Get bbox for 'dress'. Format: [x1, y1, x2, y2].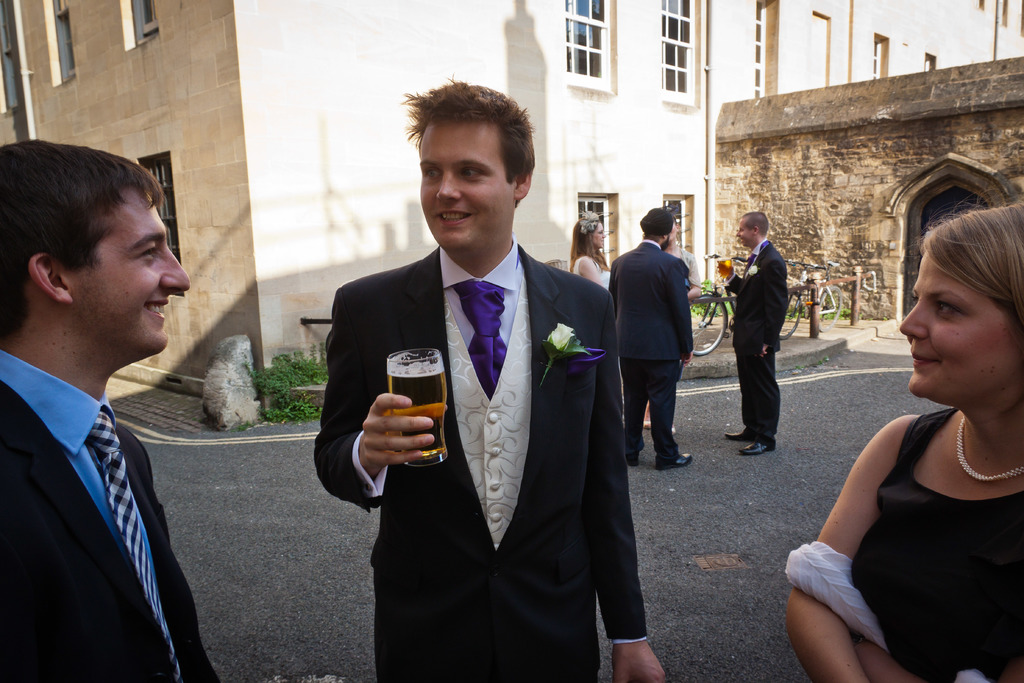
[568, 246, 634, 437].
